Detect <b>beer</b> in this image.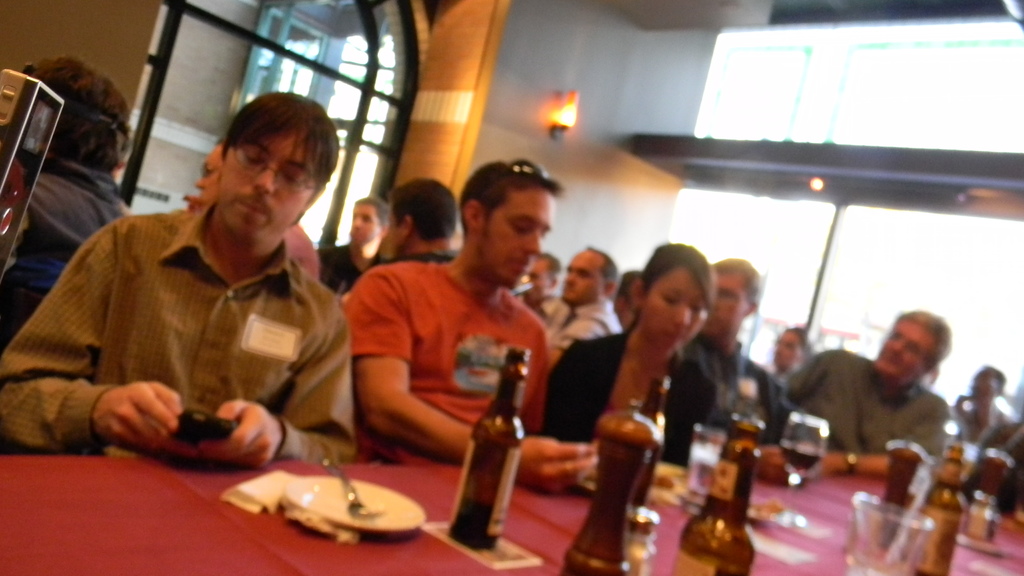
Detection: [671,424,750,575].
